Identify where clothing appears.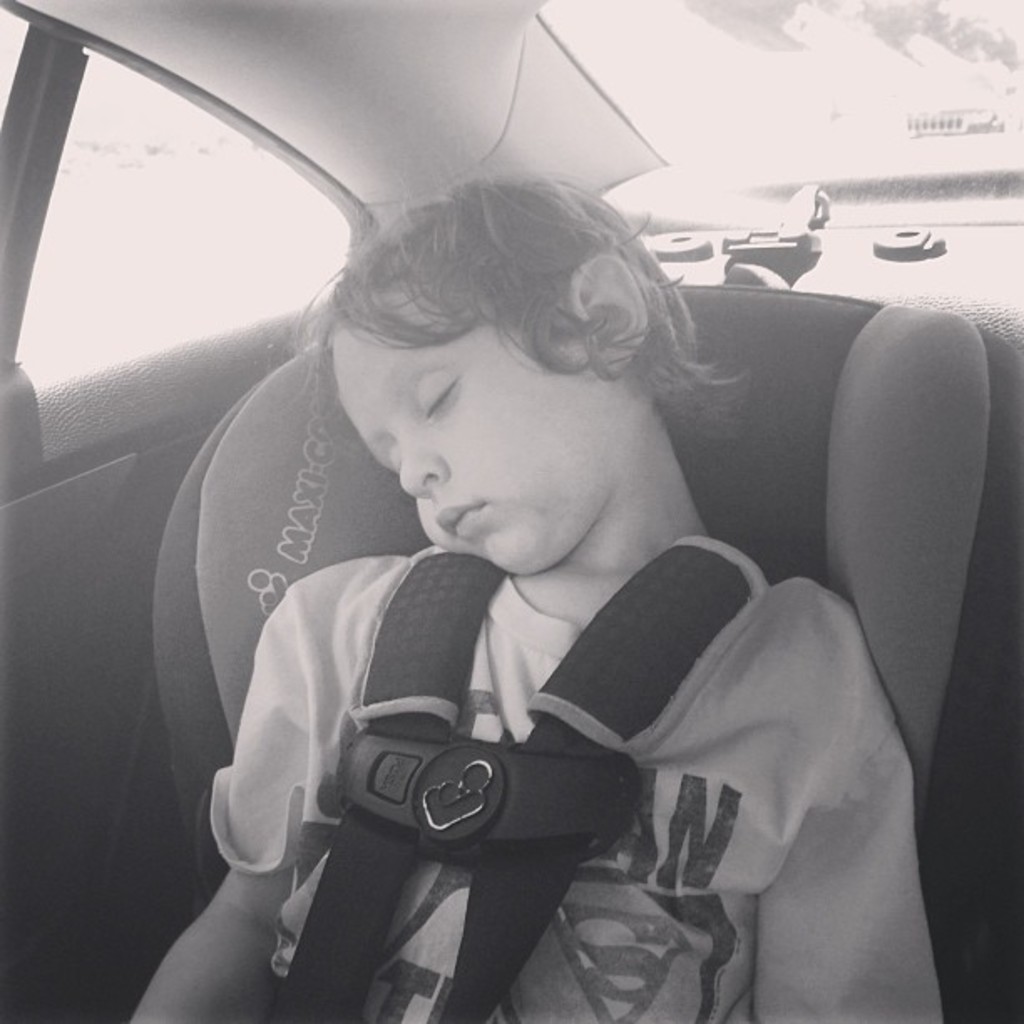
Appears at box(204, 544, 942, 1022).
